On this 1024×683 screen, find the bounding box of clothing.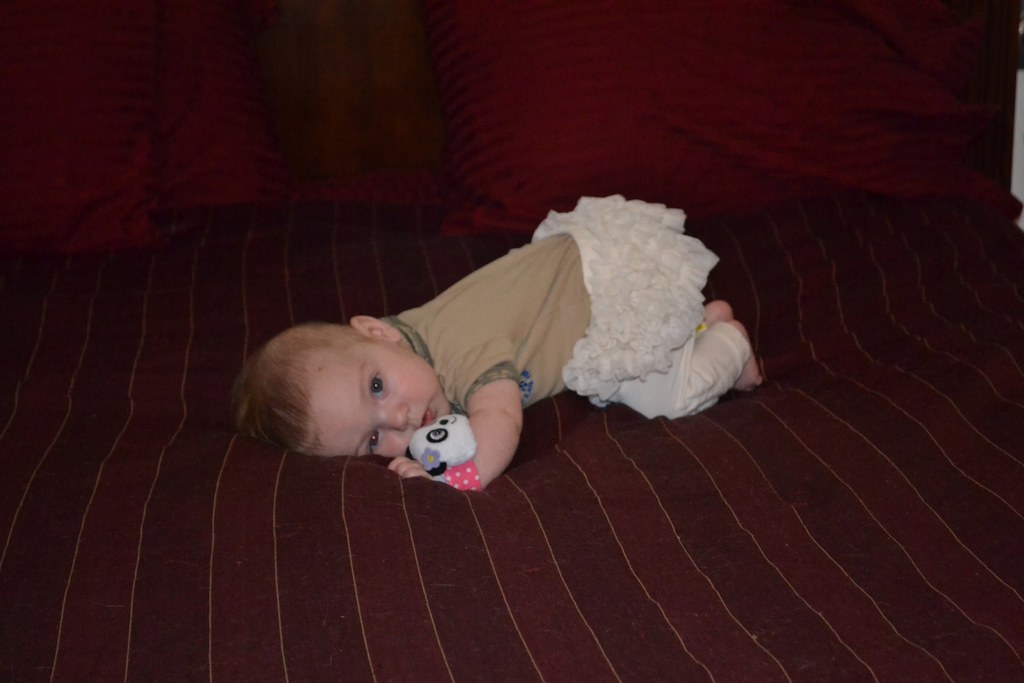
Bounding box: select_region(381, 189, 732, 414).
